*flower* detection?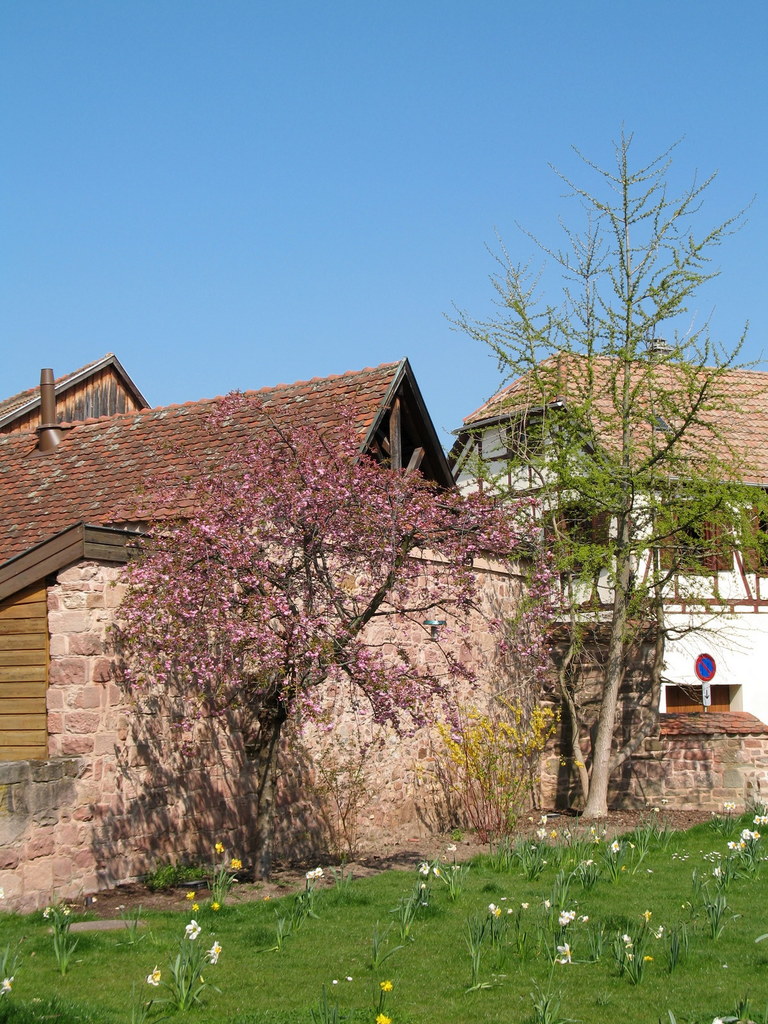
[730, 814, 767, 860]
